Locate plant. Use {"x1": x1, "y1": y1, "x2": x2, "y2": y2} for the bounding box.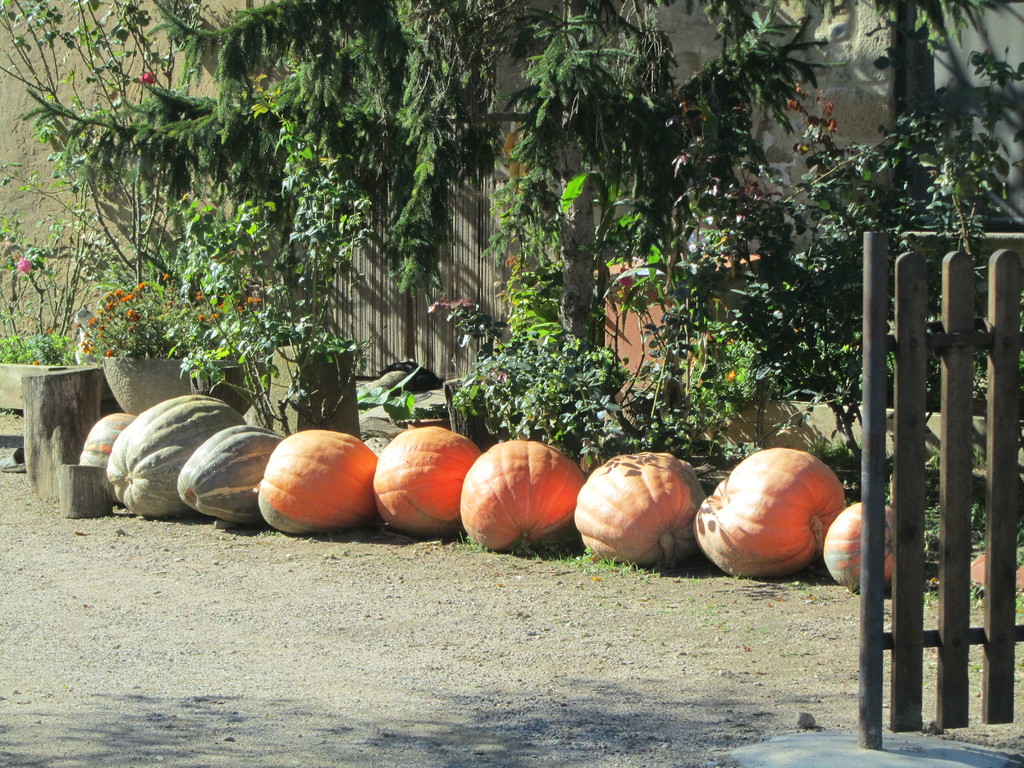
{"x1": 433, "y1": 162, "x2": 686, "y2": 469}.
